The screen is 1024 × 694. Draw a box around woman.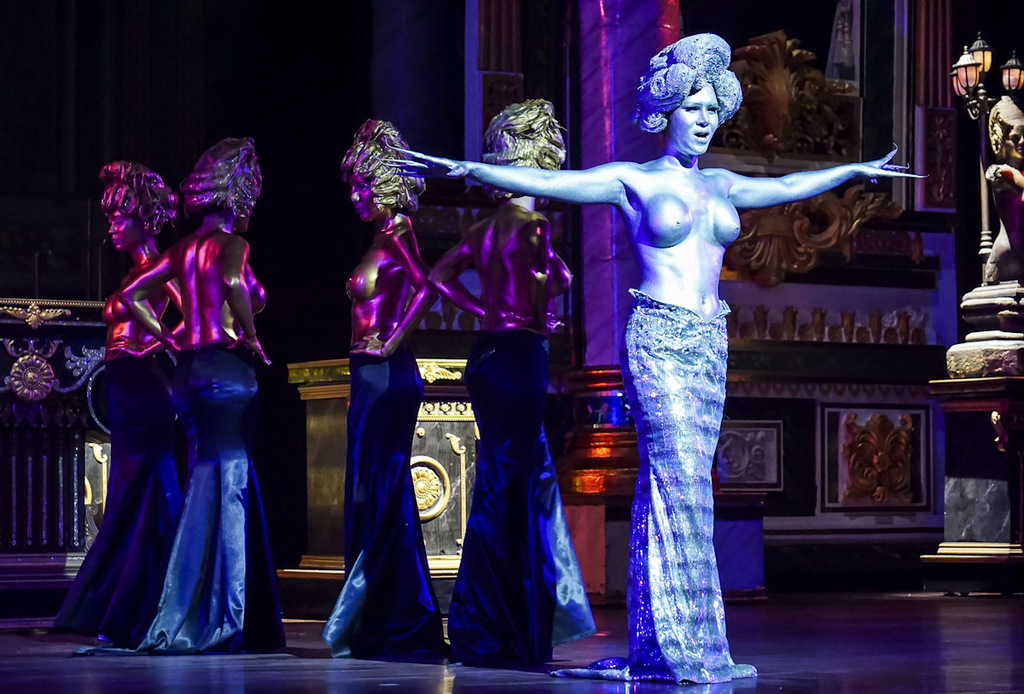
<bbox>43, 160, 187, 638</bbox>.
